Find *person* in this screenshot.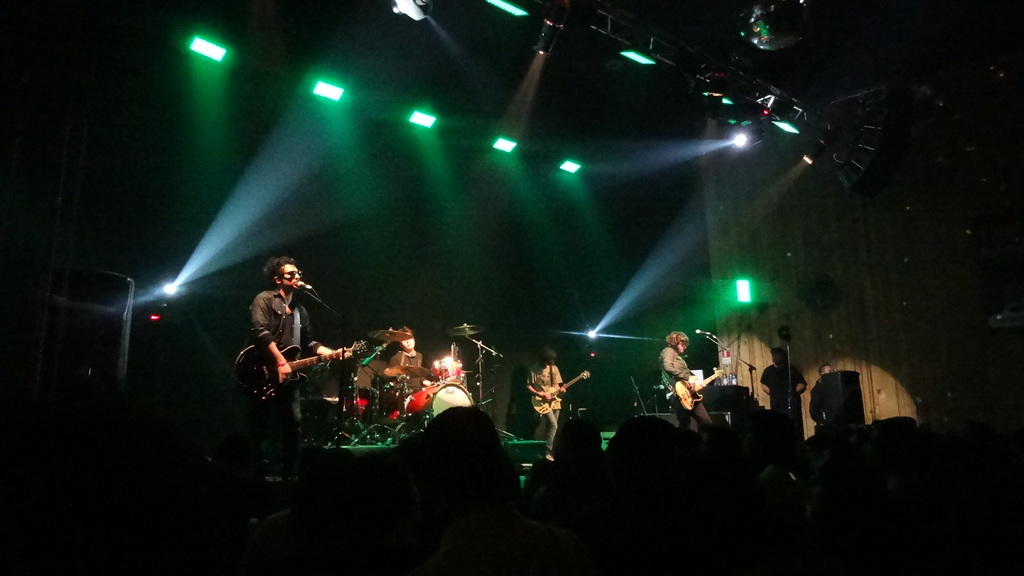
The bounding box for *person* is [left=653, top=324, right=713, bottom=440].
